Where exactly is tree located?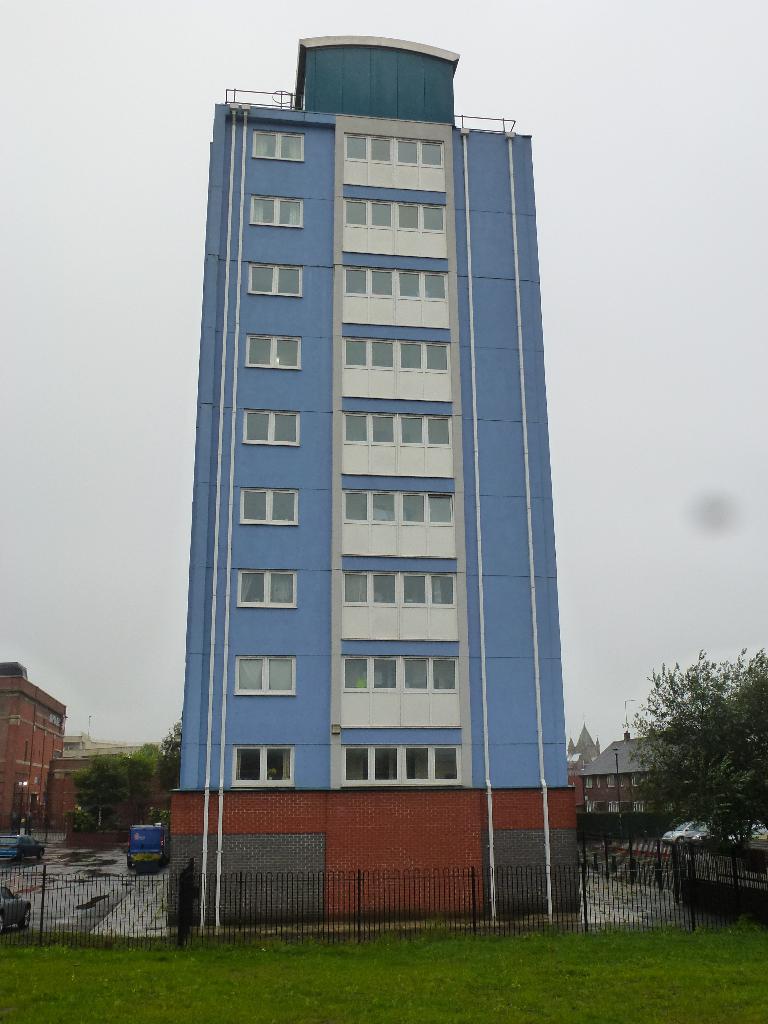
Its bounding box is <bbox>71, 757, 131, 830</bbox>.
